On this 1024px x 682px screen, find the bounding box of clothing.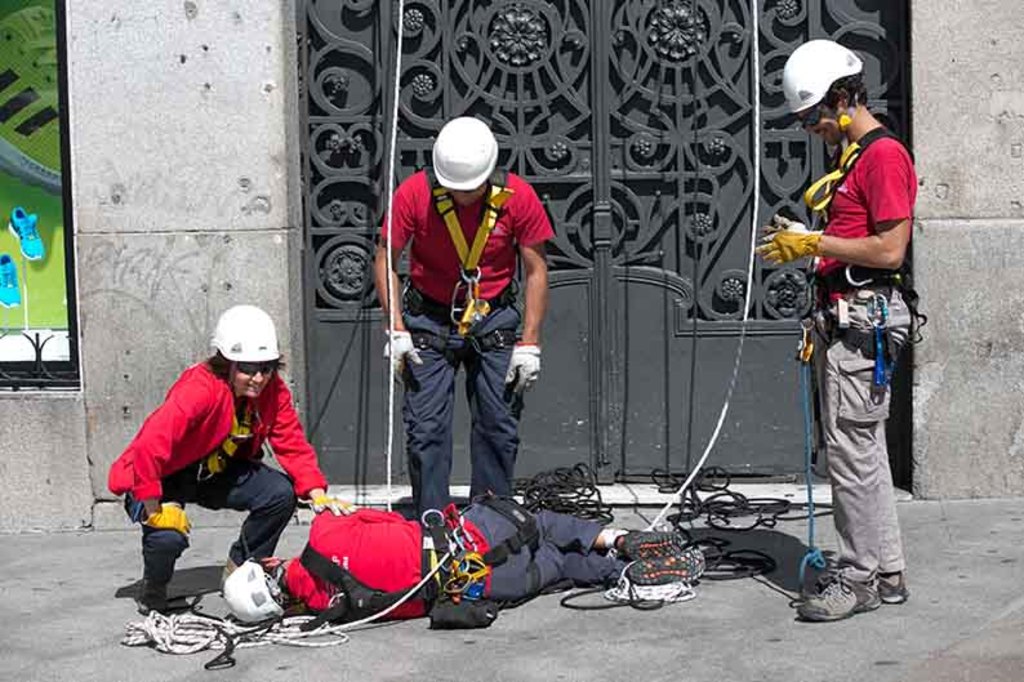
Bounding box: <box>807,129,918,581</box>.
